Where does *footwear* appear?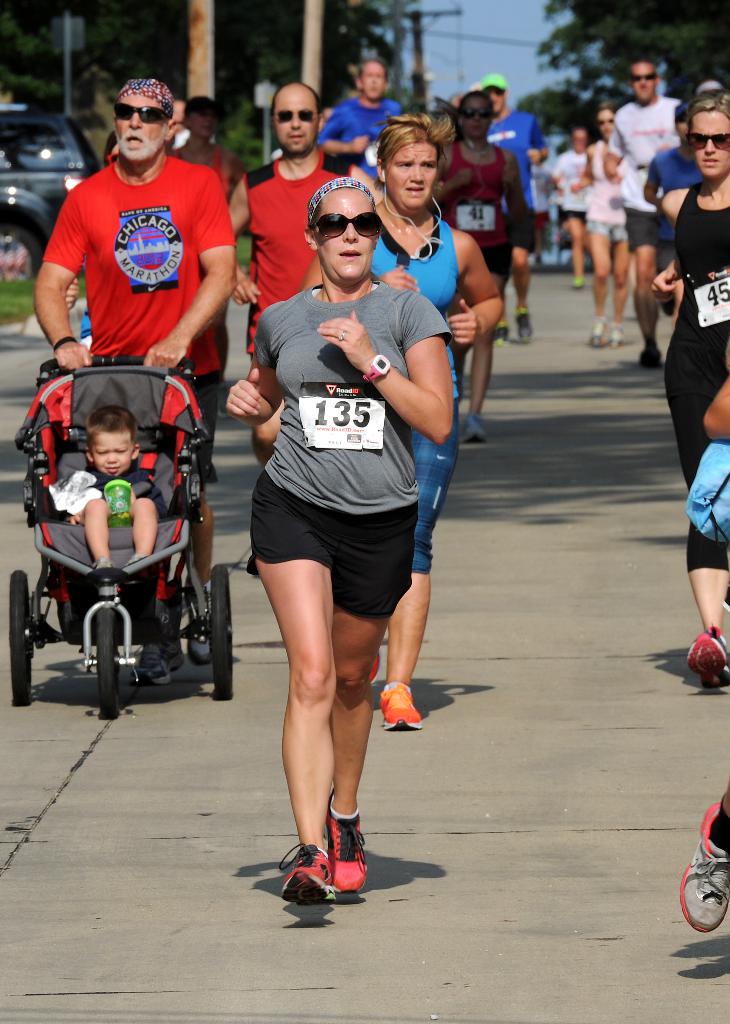
Appears at select_region(639, 338, 662, 364).
